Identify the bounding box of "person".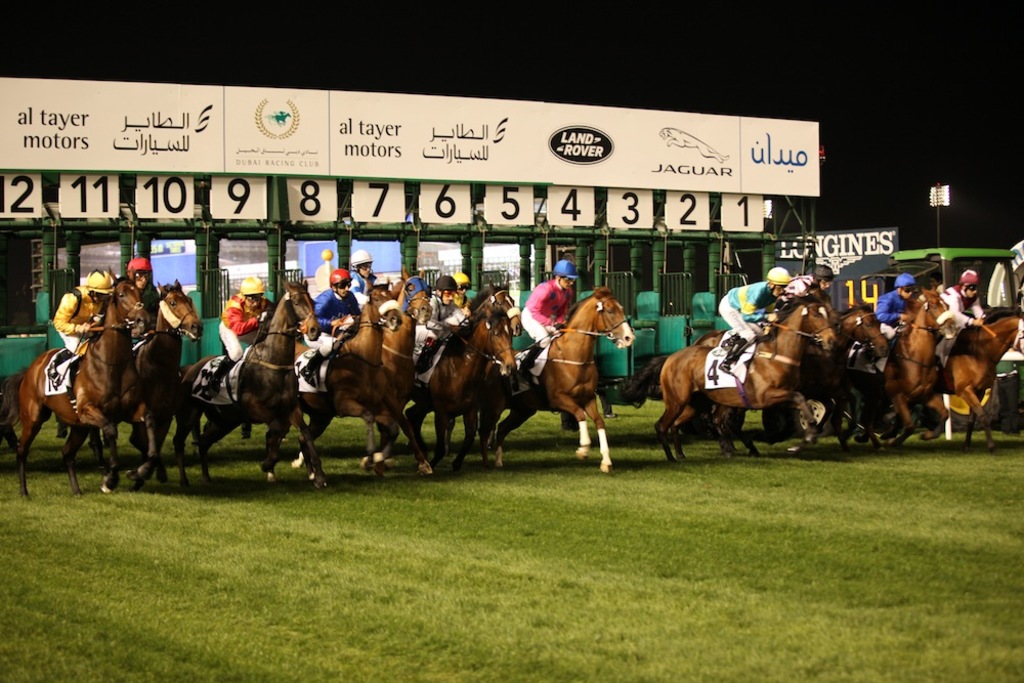
(202, 271, 271, 399).
